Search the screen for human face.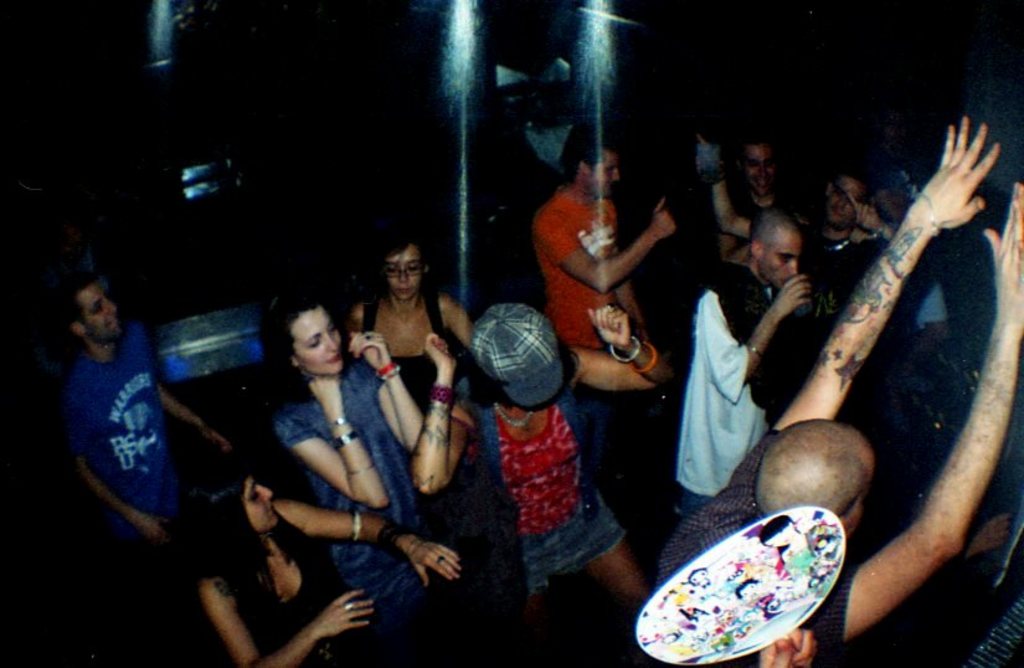
Found at x1=763, y1=227, x2=797, y2=289.
